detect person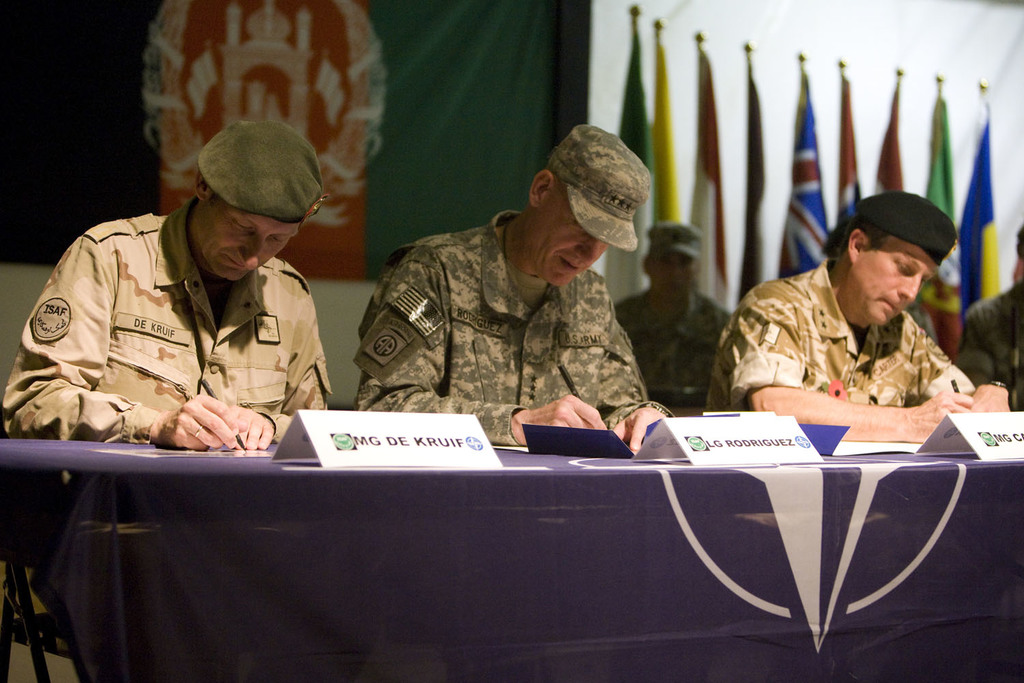
0,186,330,456
